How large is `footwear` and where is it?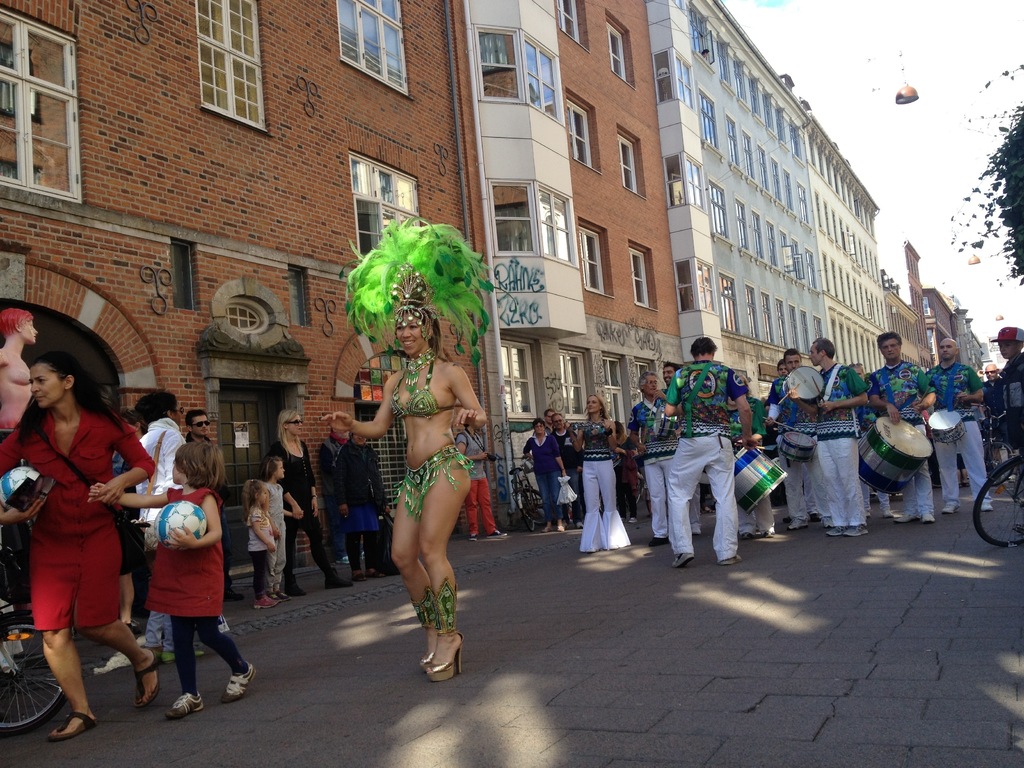
Bounding box: [982,504,995,513].
